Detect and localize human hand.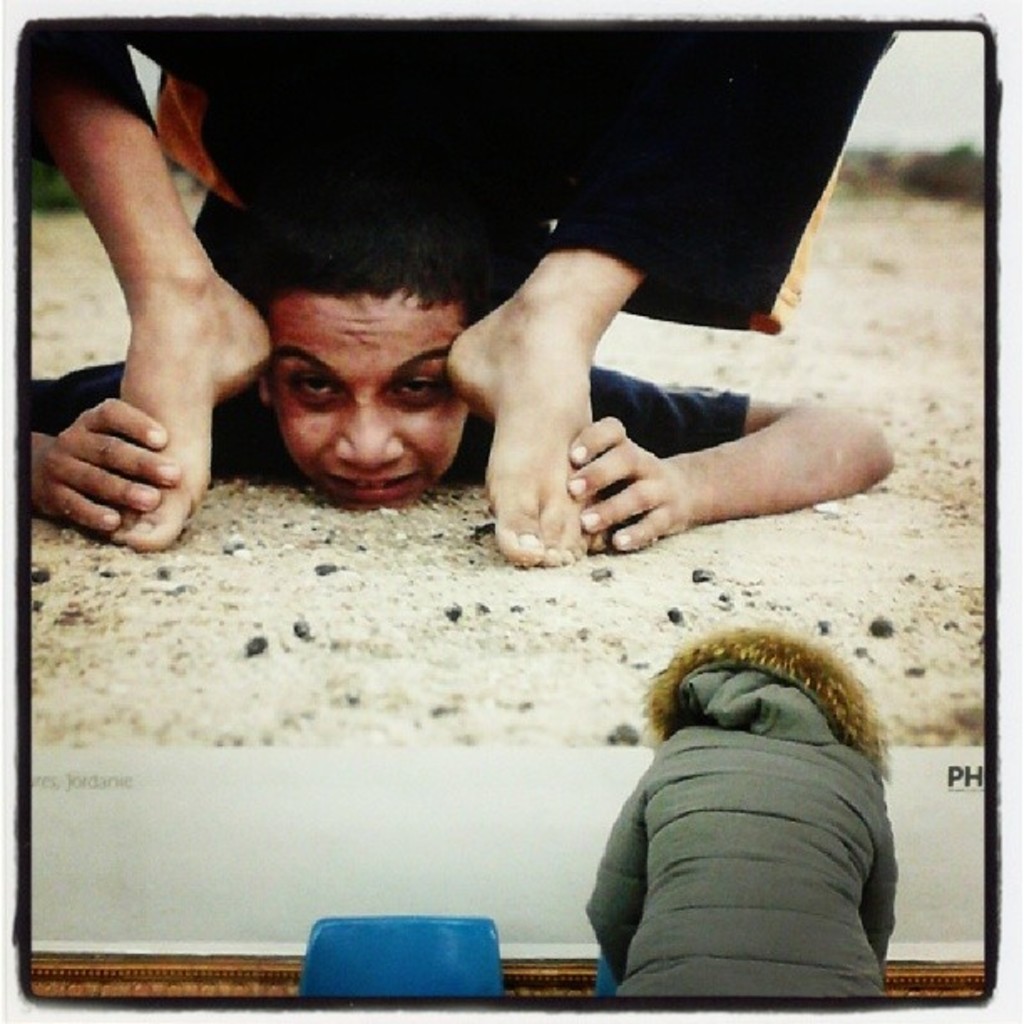
Localized at rect(37, 370, 209, 539).
